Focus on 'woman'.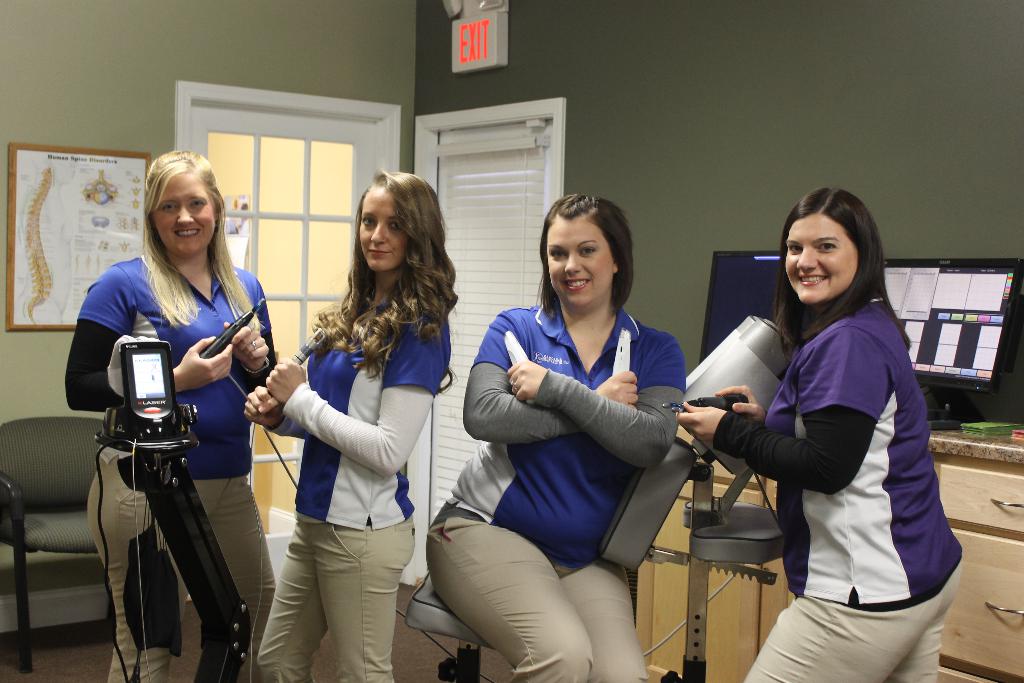
Focused at (724, 172, 944, 682).
